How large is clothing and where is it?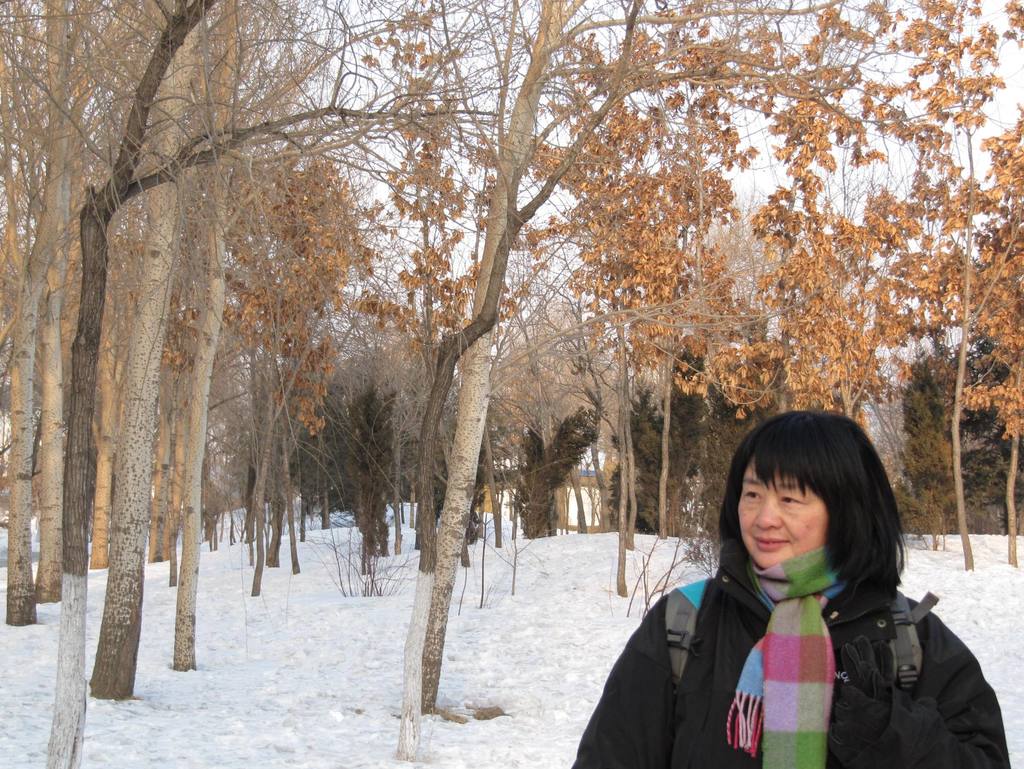
Bounding box: rect(568, 540, 1010, 768).
